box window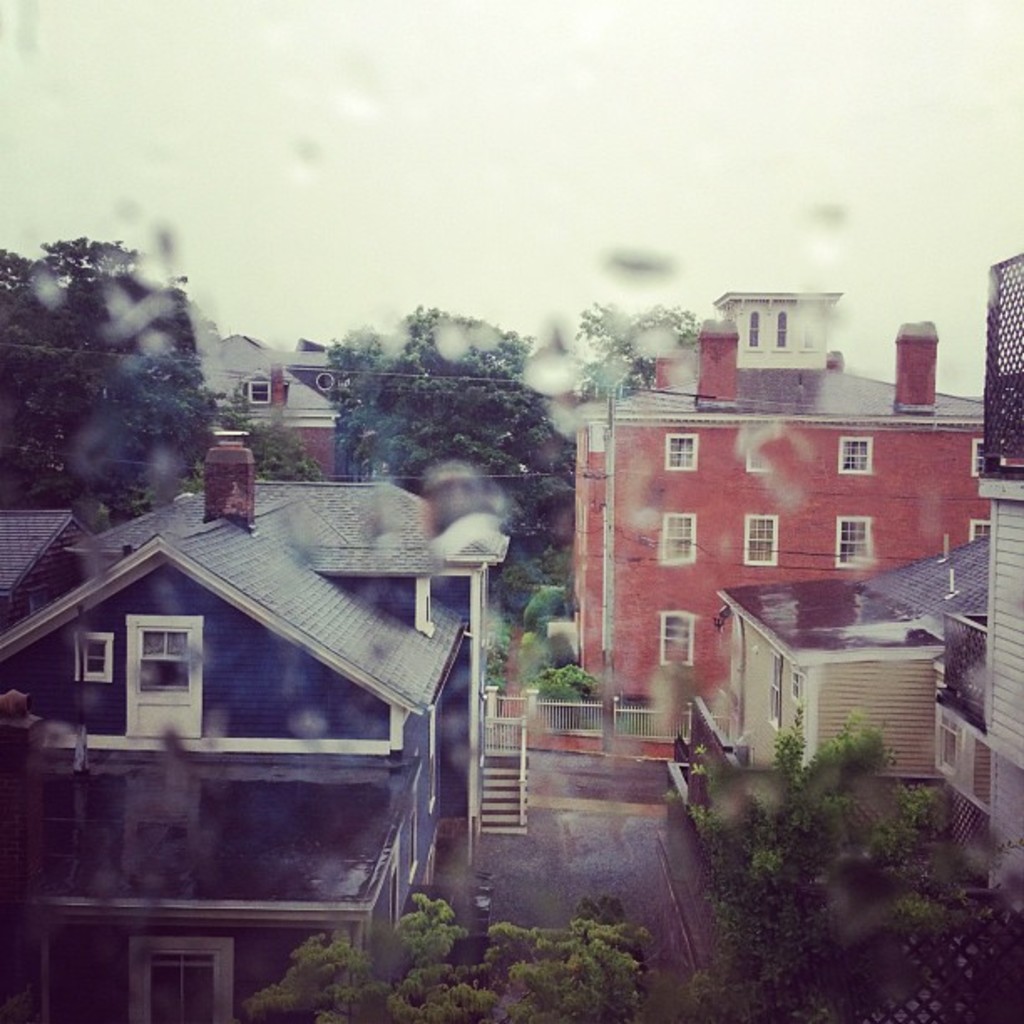
146:935:228:1019
